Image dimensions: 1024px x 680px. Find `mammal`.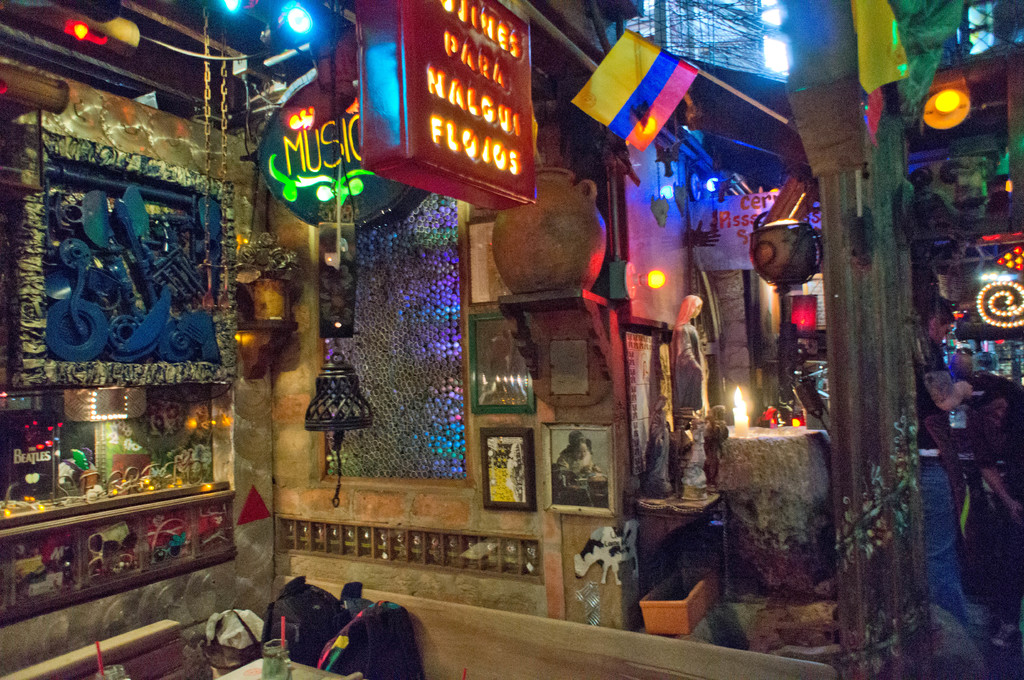
box=[668, 291, 706, 411].
